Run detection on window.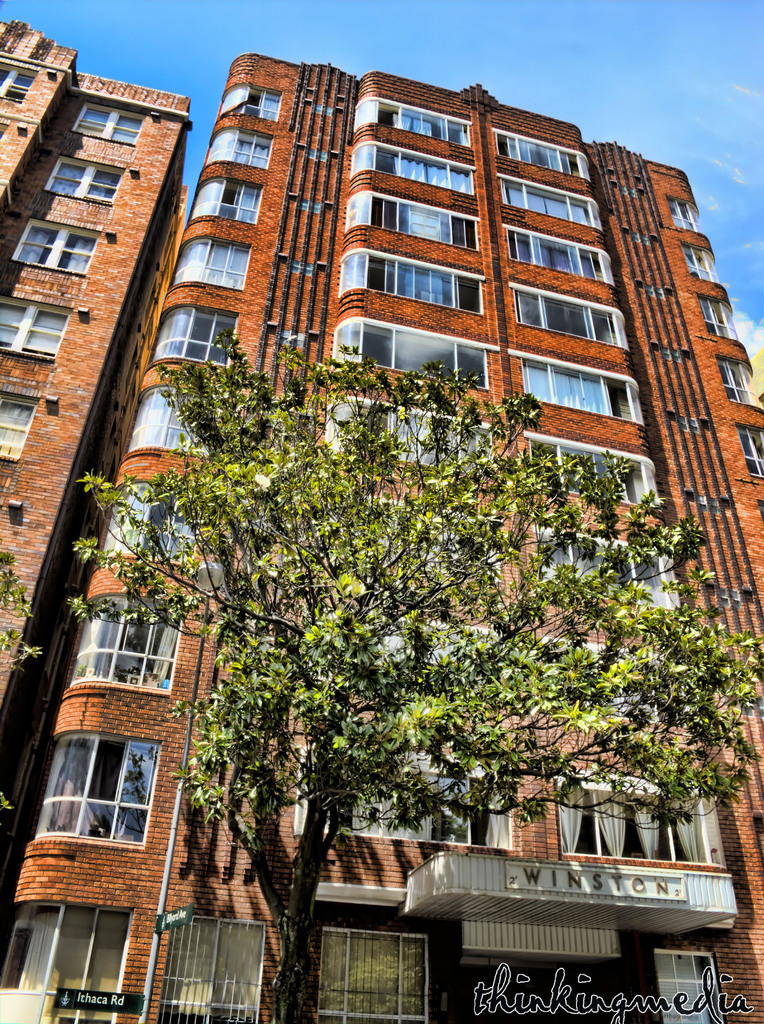
Result: <bbox>352, 95, 471, 147</bbox>.
